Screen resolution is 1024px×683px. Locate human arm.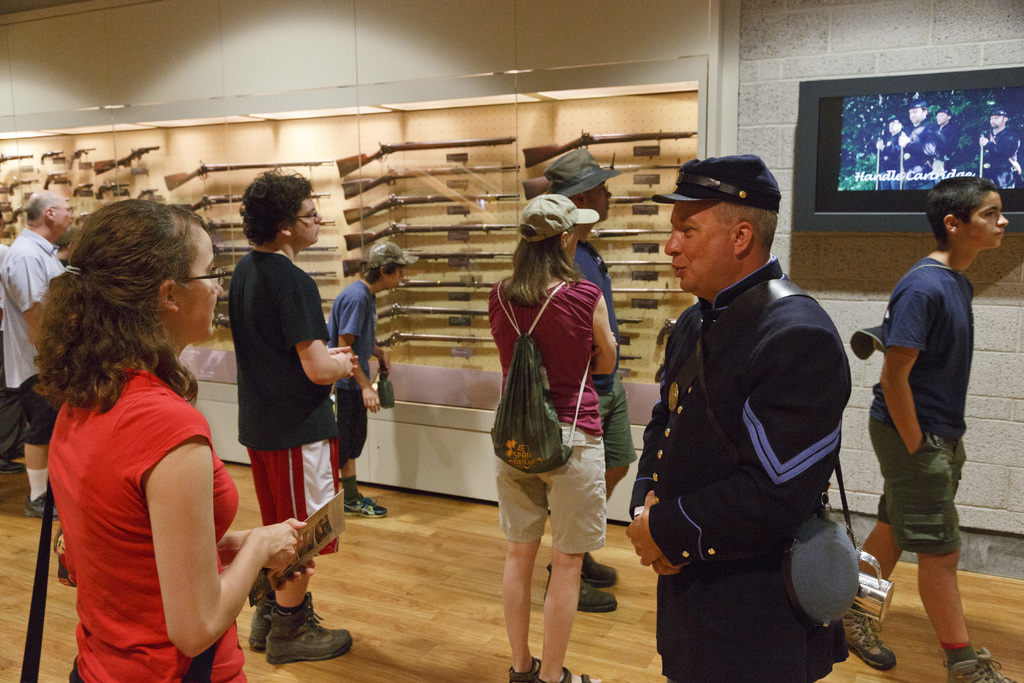
878 289 942 457.
